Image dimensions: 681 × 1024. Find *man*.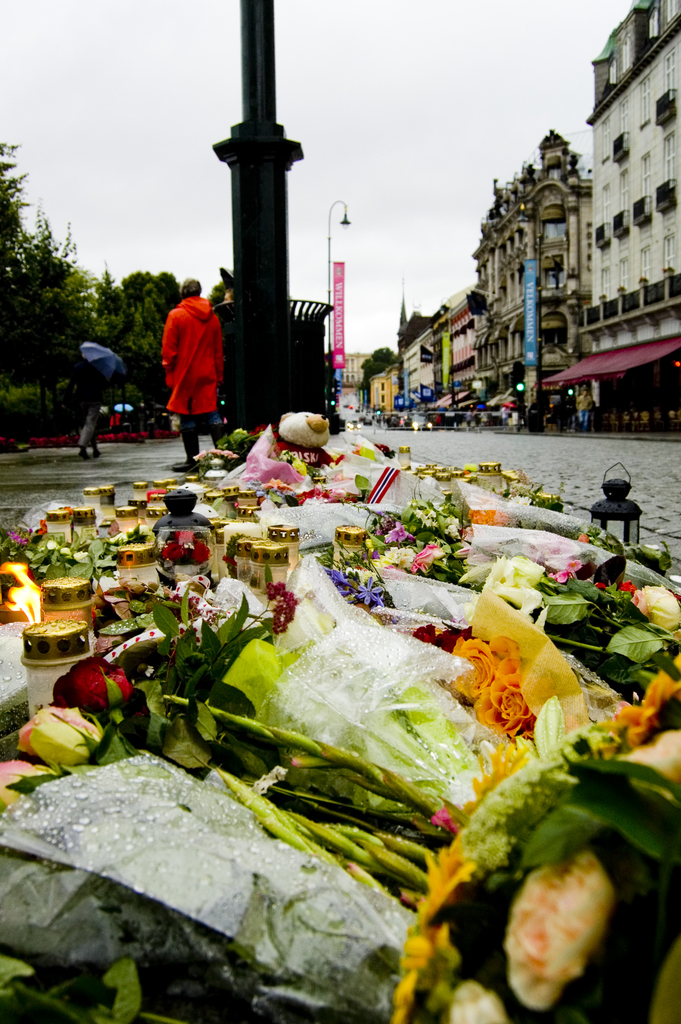
bbox=[574, 388, 593, 433].
